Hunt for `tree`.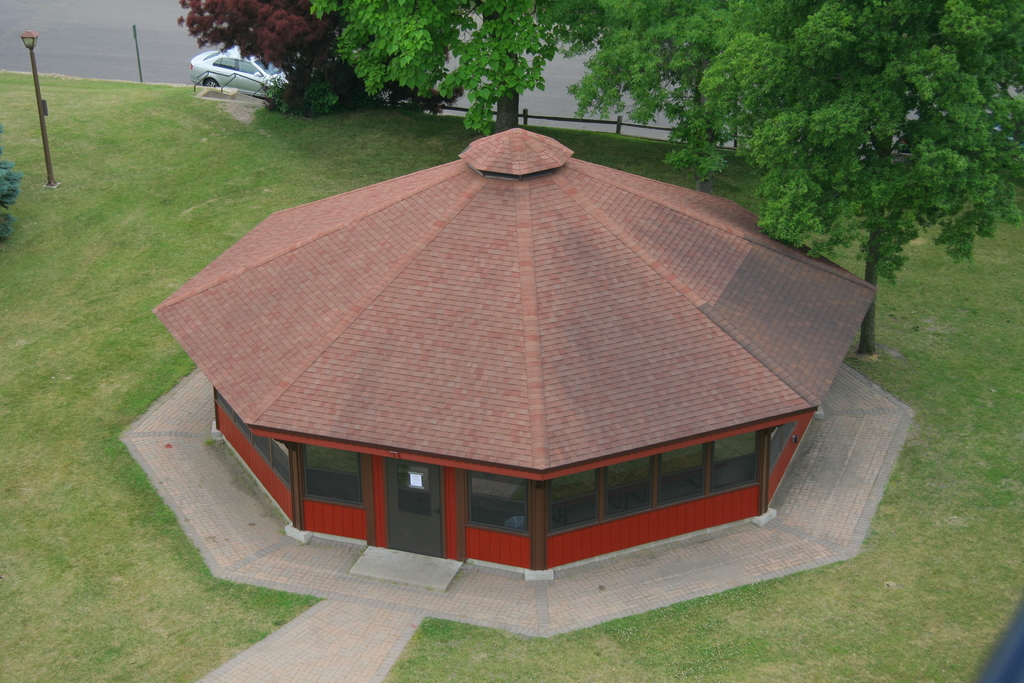
Hunted down at bbox=[178, 0, 341, 77].
